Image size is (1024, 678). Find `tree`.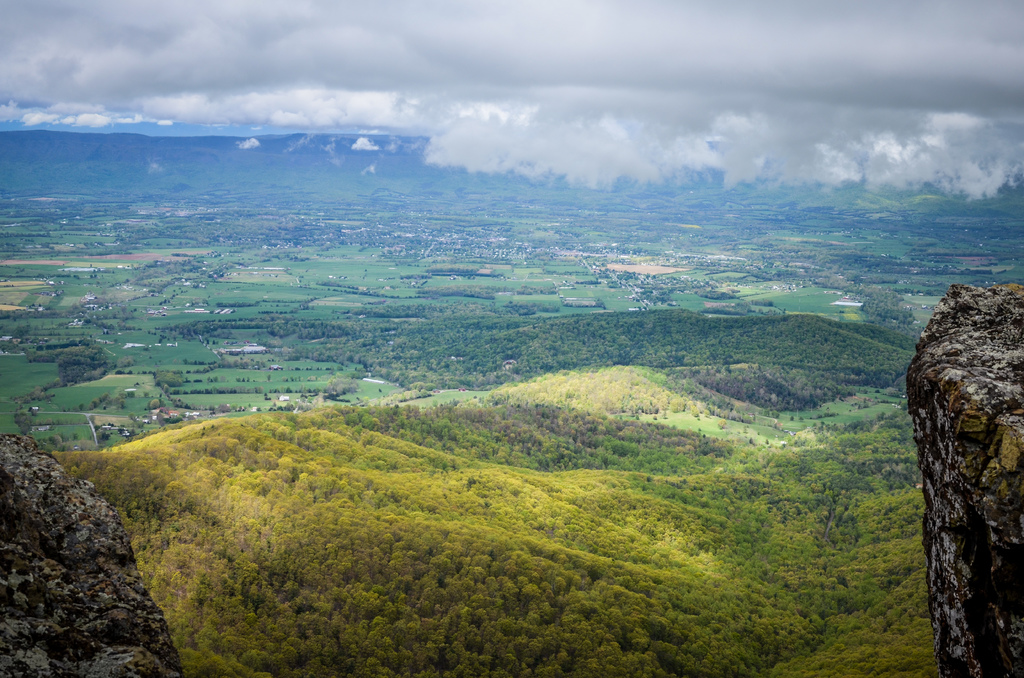
bbox(55, 342, 122, 391).
